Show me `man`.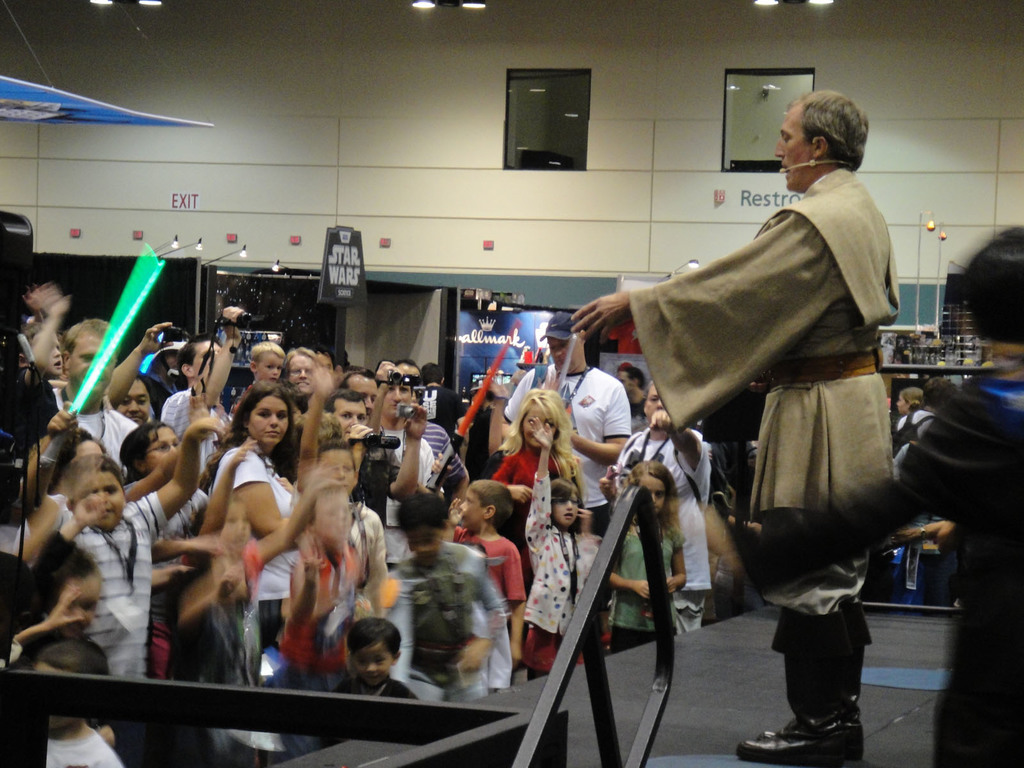
`man` is here: l=504, t=309, r=632, b=541.
